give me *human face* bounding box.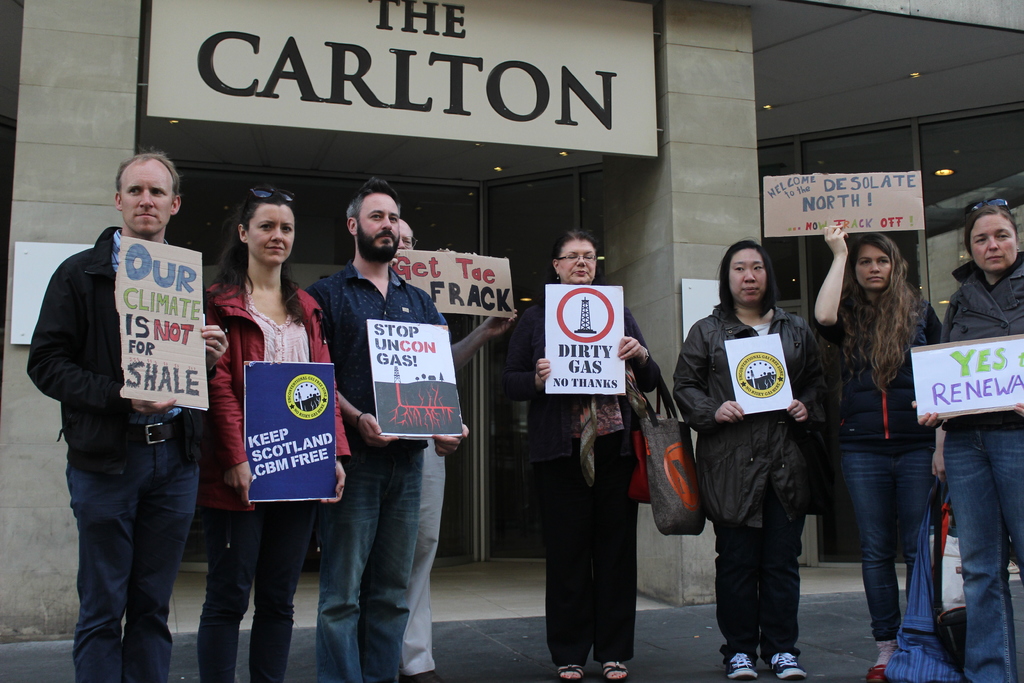
(730,248,767,304).
